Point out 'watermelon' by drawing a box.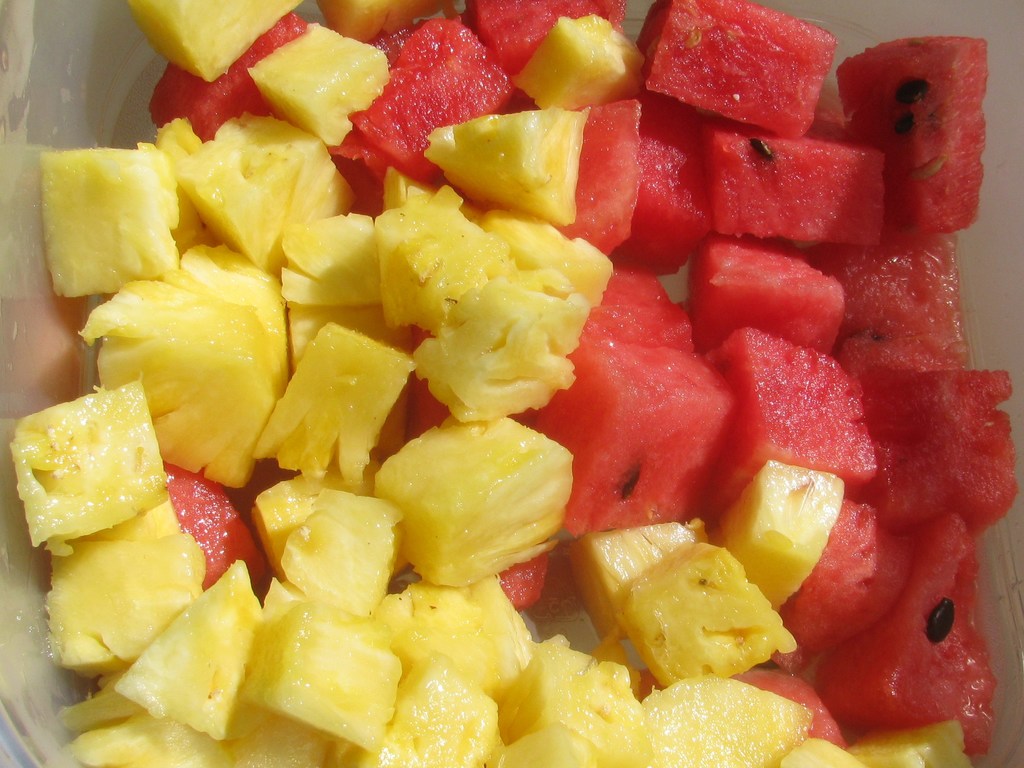
[166, 461, 267, 588].
